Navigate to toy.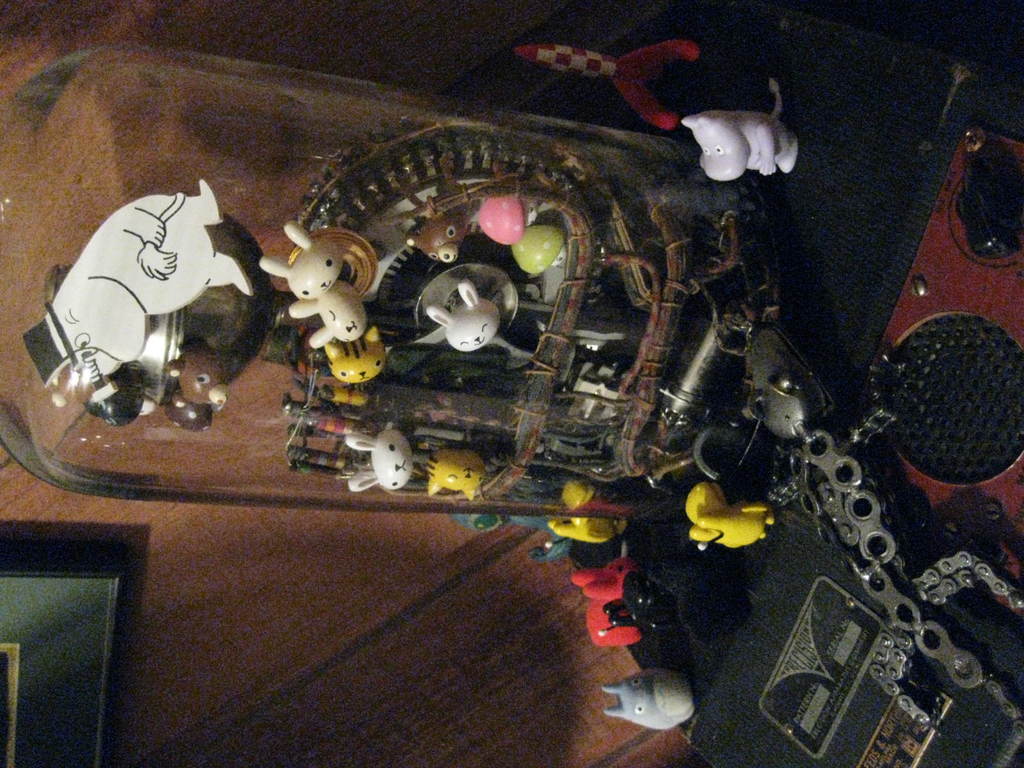
Navigation target: bbox=[691, 84, 801, 180].
